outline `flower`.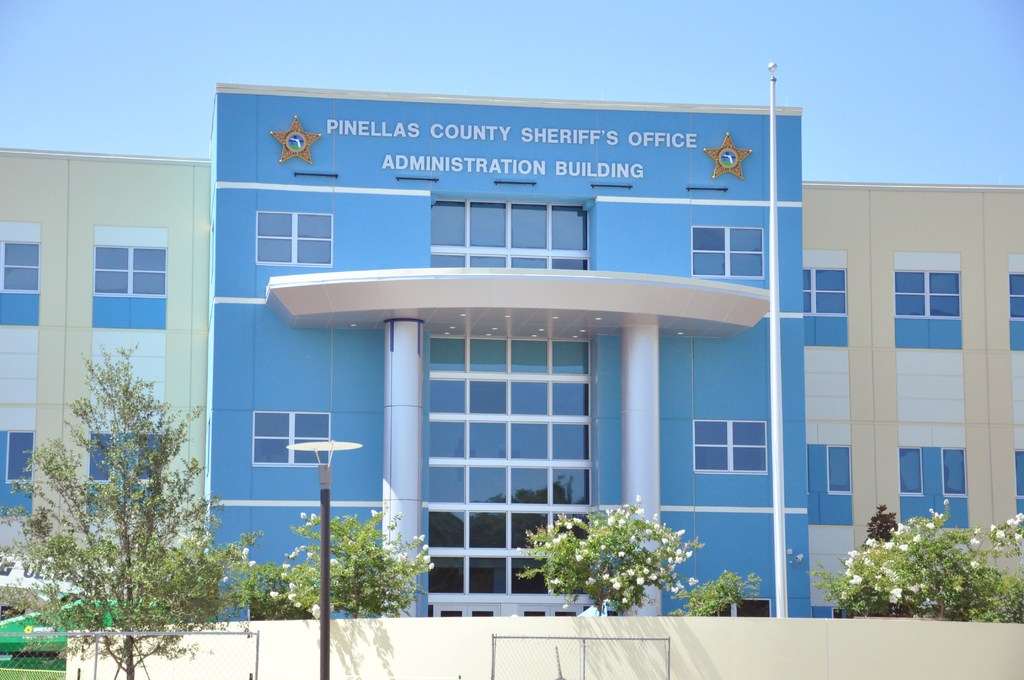
Outline: bbox=[250, 558, 257, 566].
